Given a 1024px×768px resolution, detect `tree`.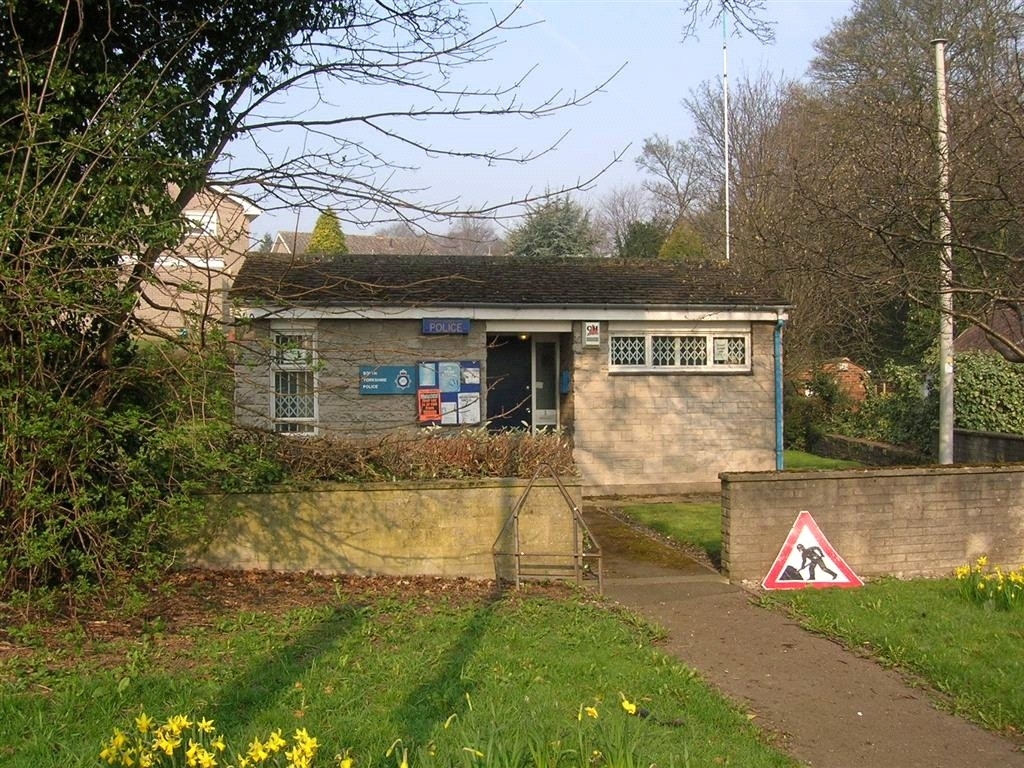
(x1=511, y1=194, x2=593, y2=280).
